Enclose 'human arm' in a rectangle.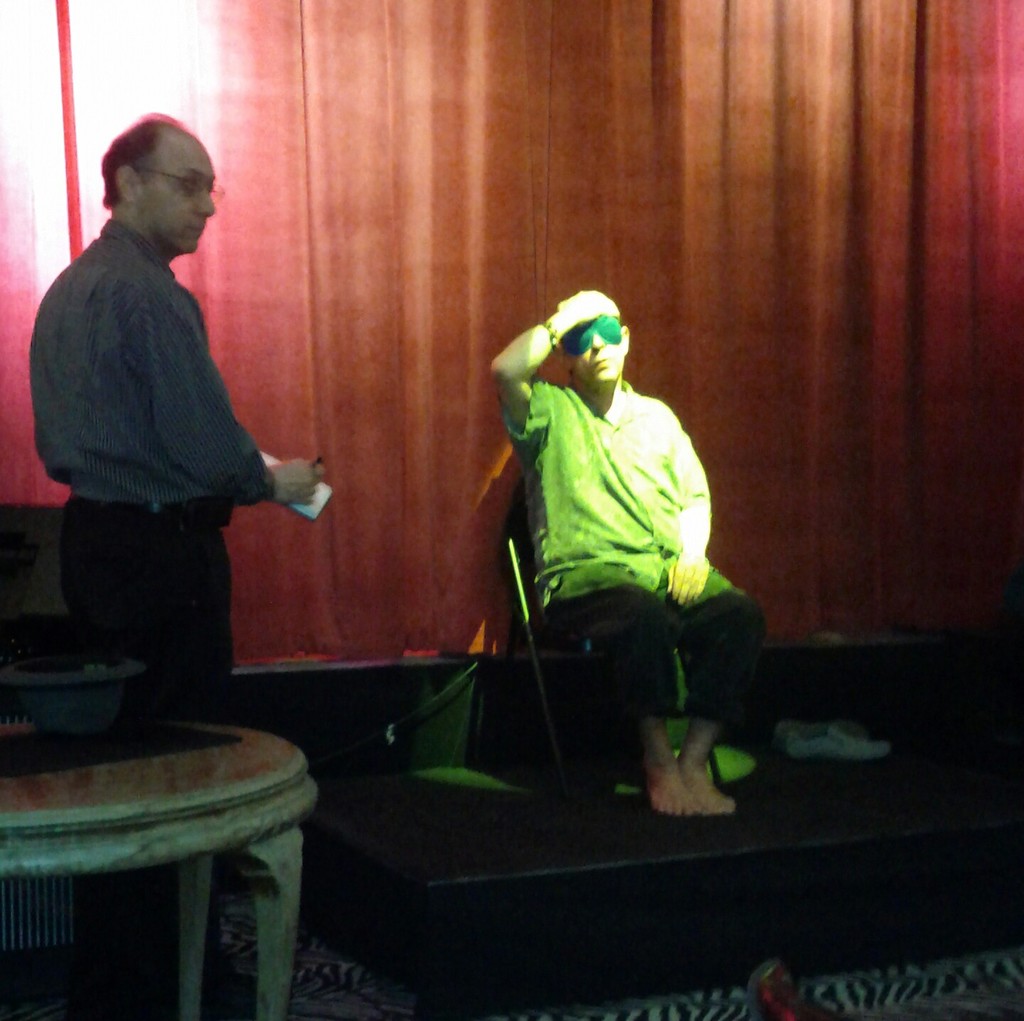
144, 272, 333, 505.
